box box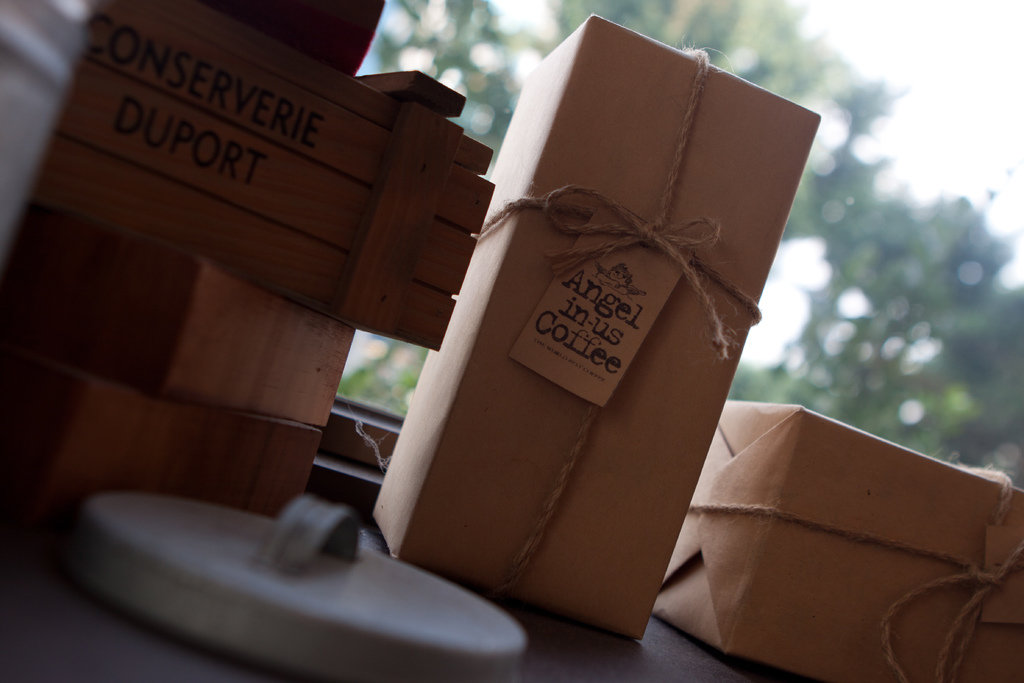
{"left": 338, "top": 57, "right": 880, "bottom": 682}
